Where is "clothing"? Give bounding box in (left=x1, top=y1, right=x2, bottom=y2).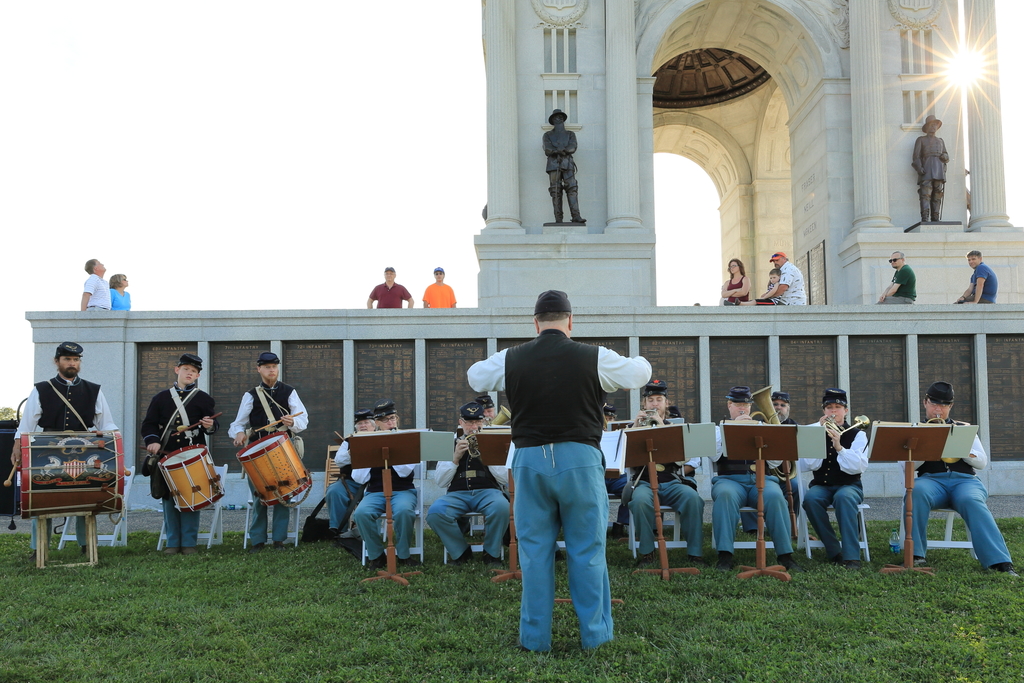
(left=424, top=424, right=515, bottom=562).
